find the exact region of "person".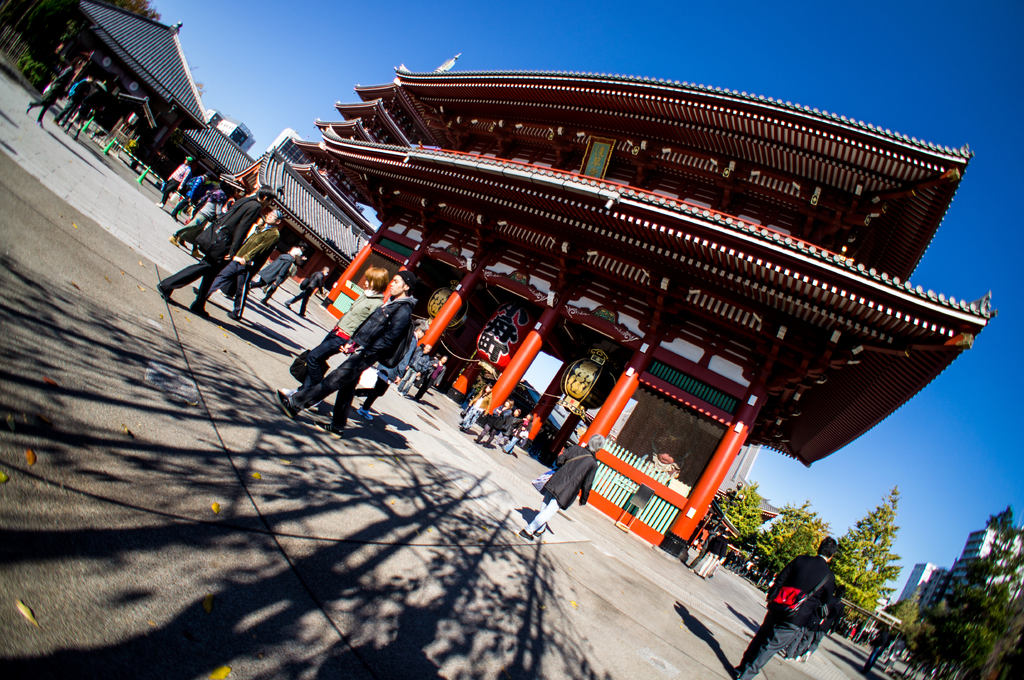
Exact region: select_region(697, 525, 726, 574).
